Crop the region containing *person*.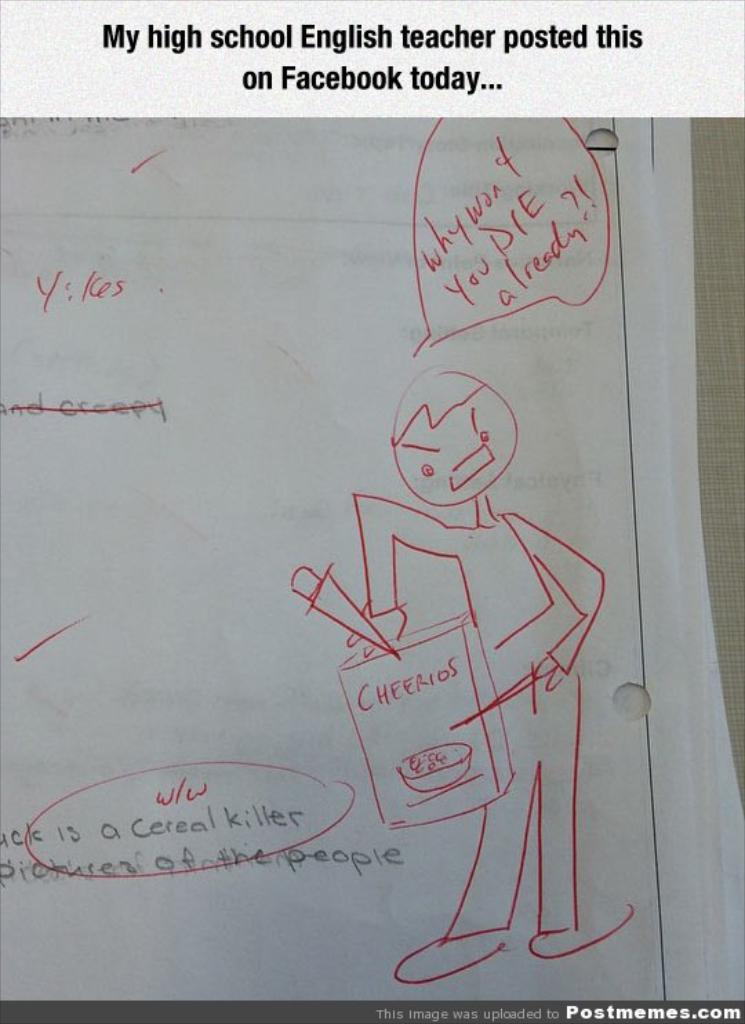
Crop region: [317,357,637,989].
